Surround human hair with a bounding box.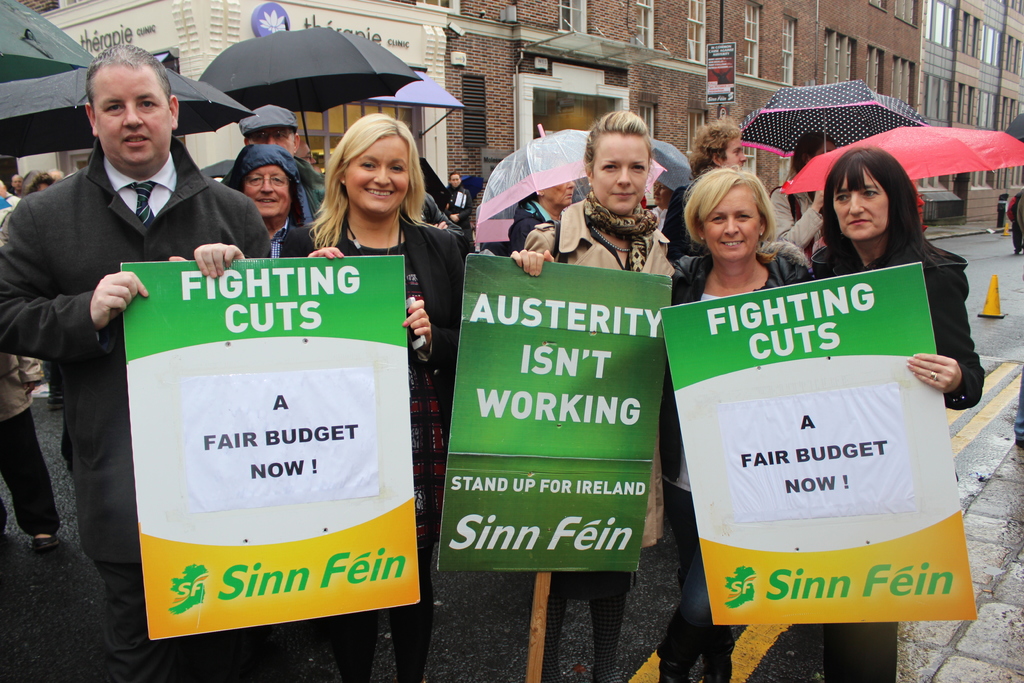
Rect(450, 172, 461, 183).
